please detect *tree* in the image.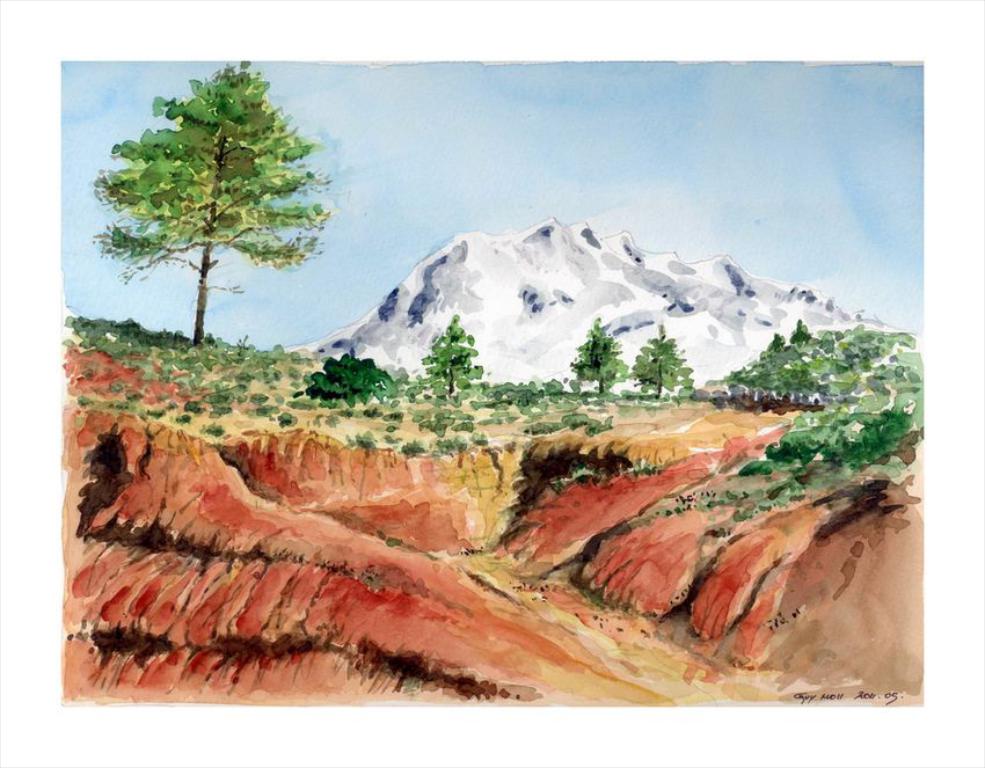
785, 320, 812, 349.
